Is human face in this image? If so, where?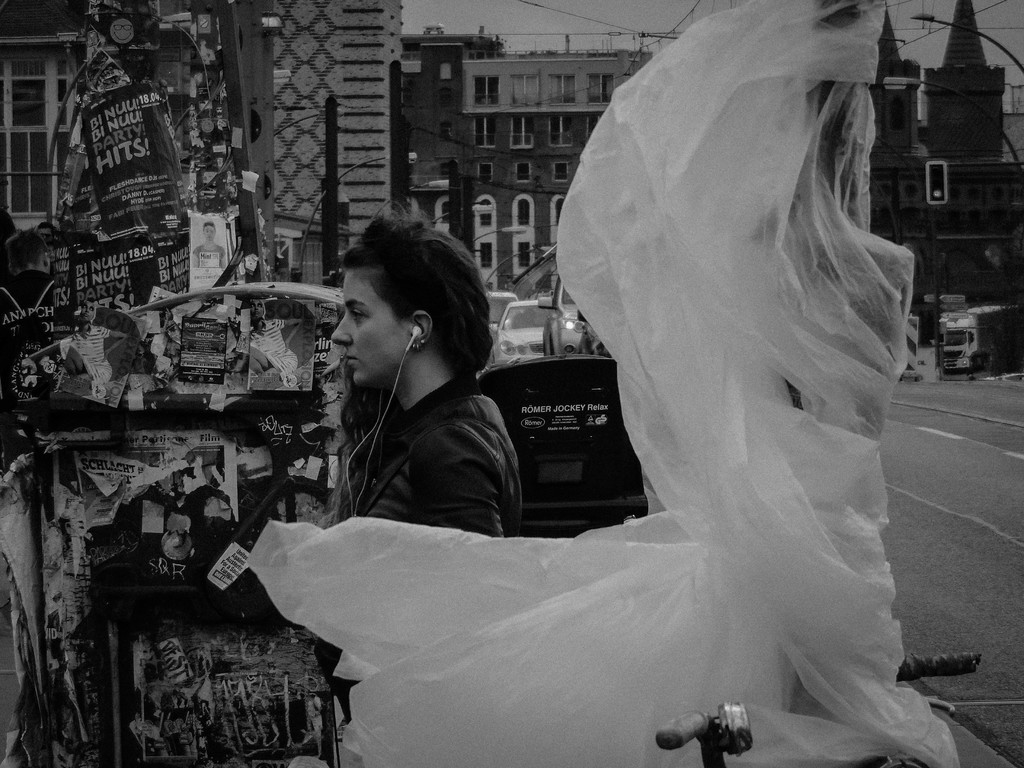
Yes, at Rect(333, 257, 408, 394).
